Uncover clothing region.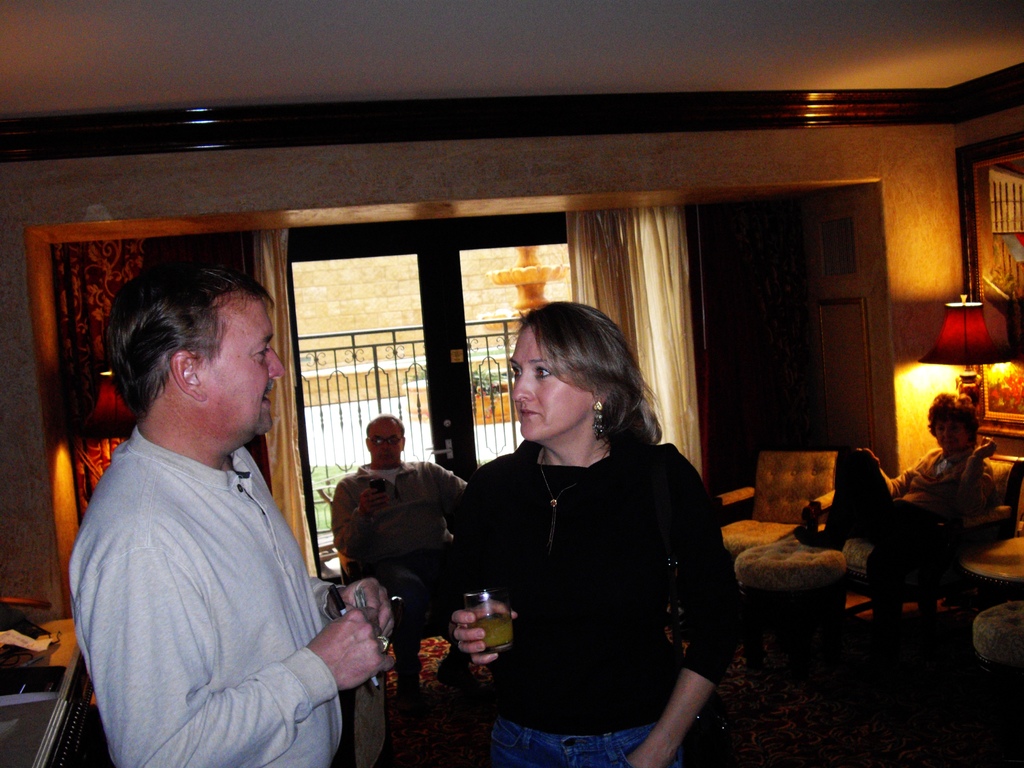
Uncovered: 326 458 456 614.
